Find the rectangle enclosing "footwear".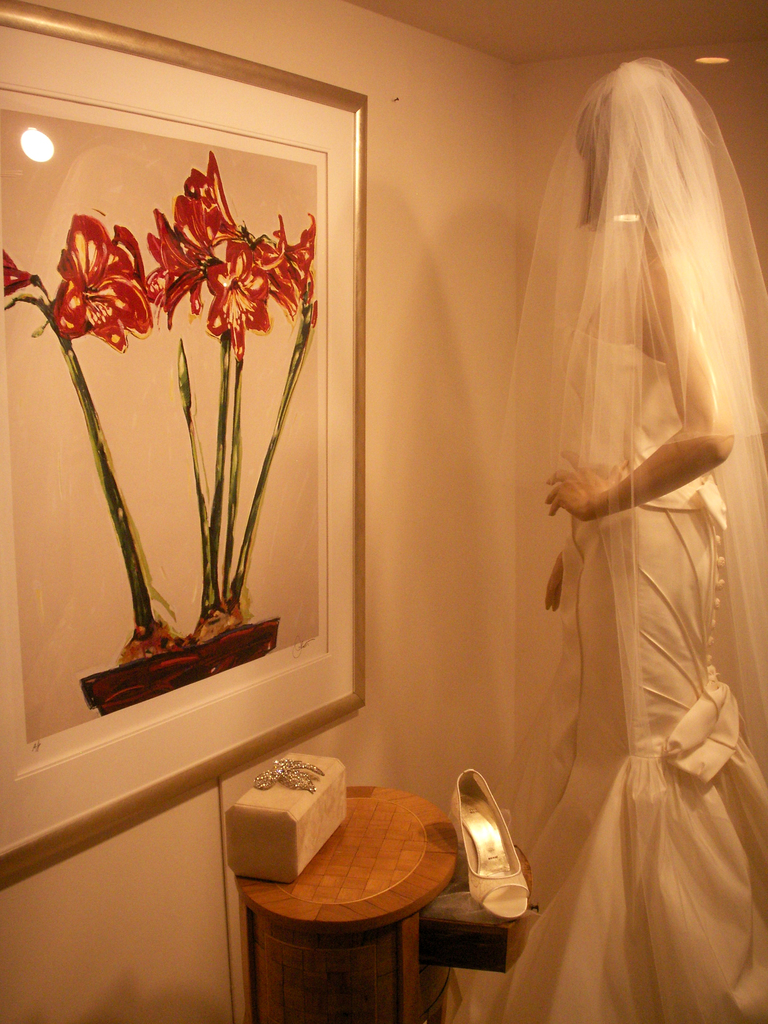
BBox(452, 770, 532, 924).
